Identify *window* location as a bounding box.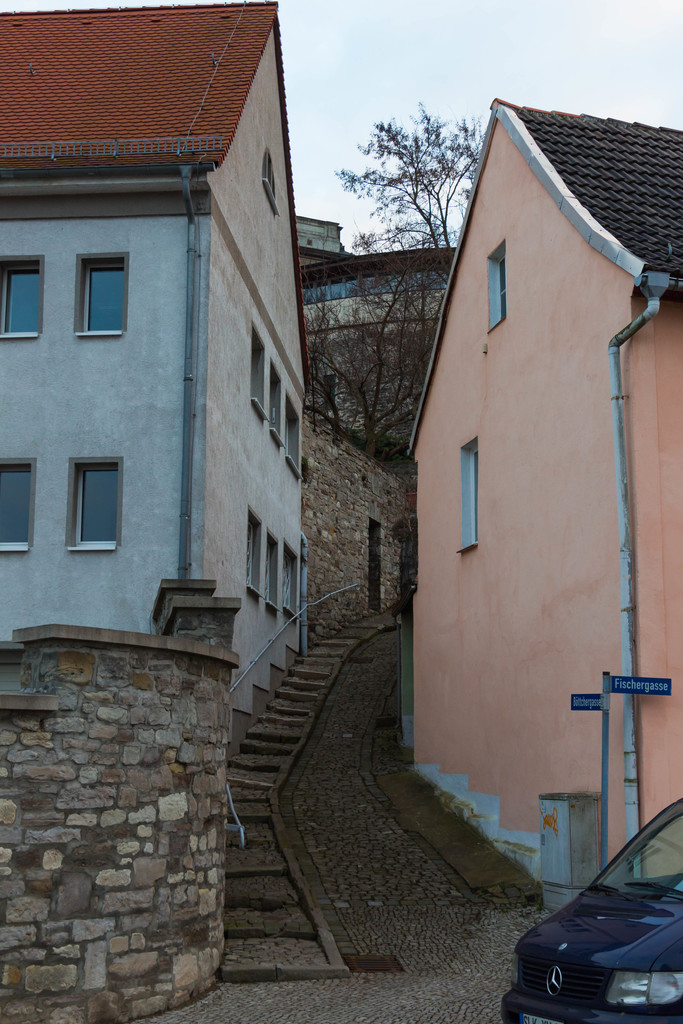
71:248:137:339.
